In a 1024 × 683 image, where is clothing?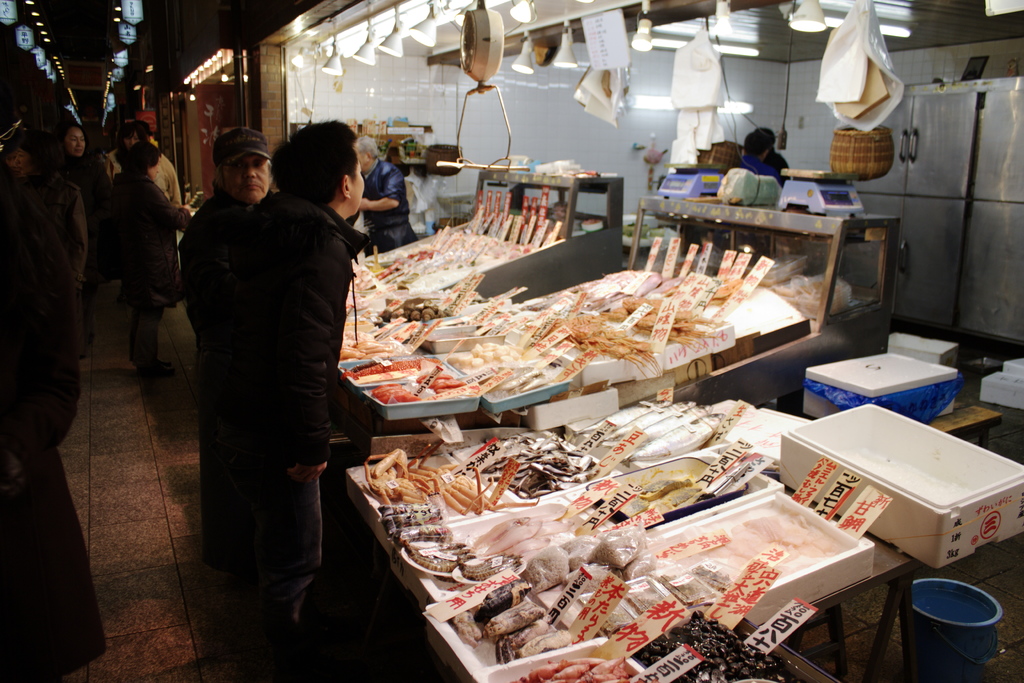
select_region(180, 158, 377, 650).
